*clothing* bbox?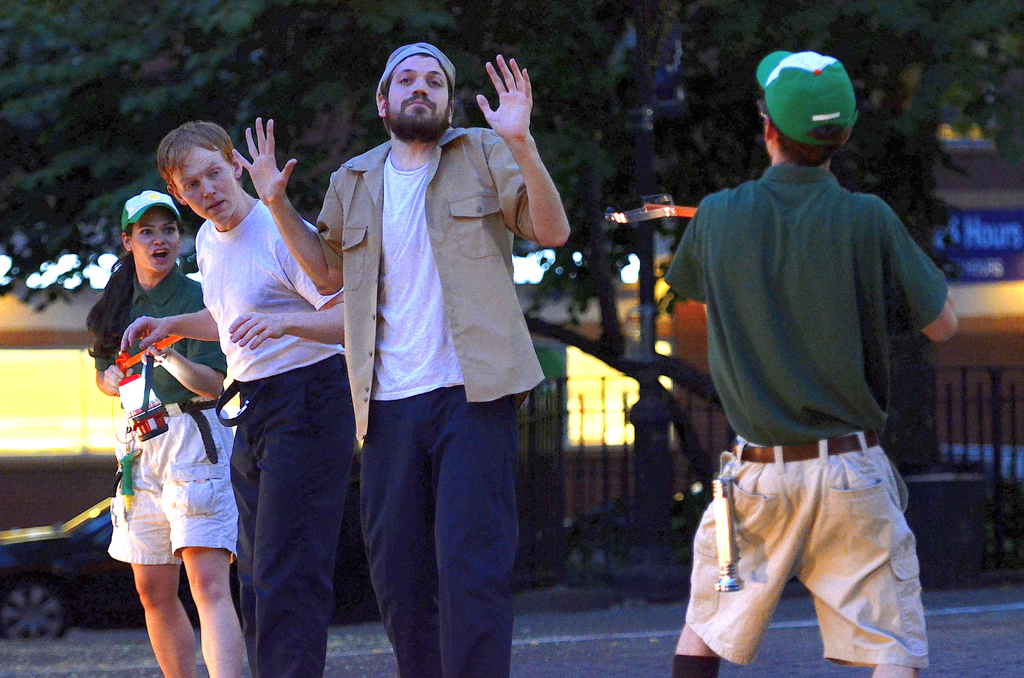
pyautogui.locateOnScreen(659, 165, 949, 668)
